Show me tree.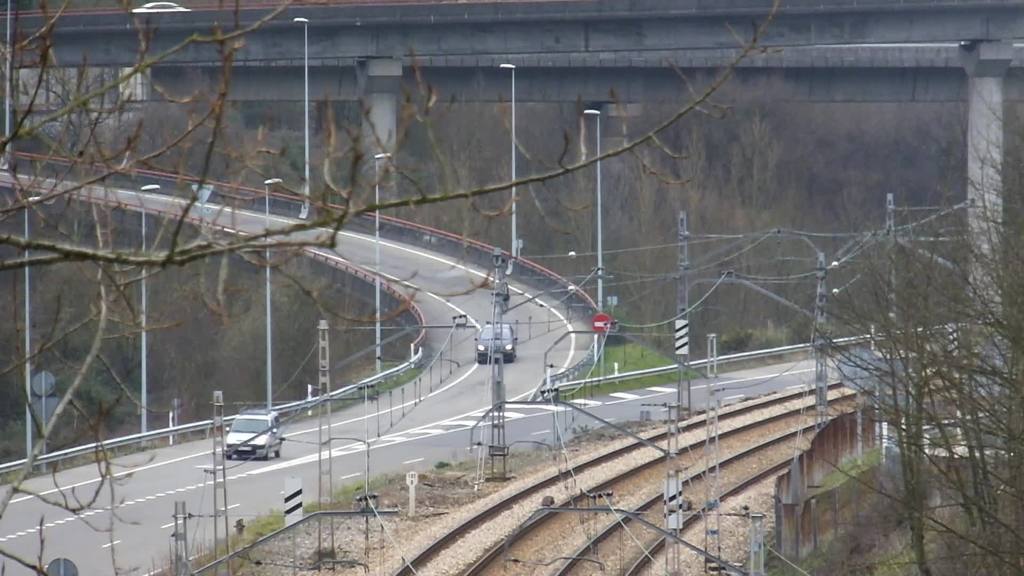
tree is here: <box>0,0,776,575</box>.
